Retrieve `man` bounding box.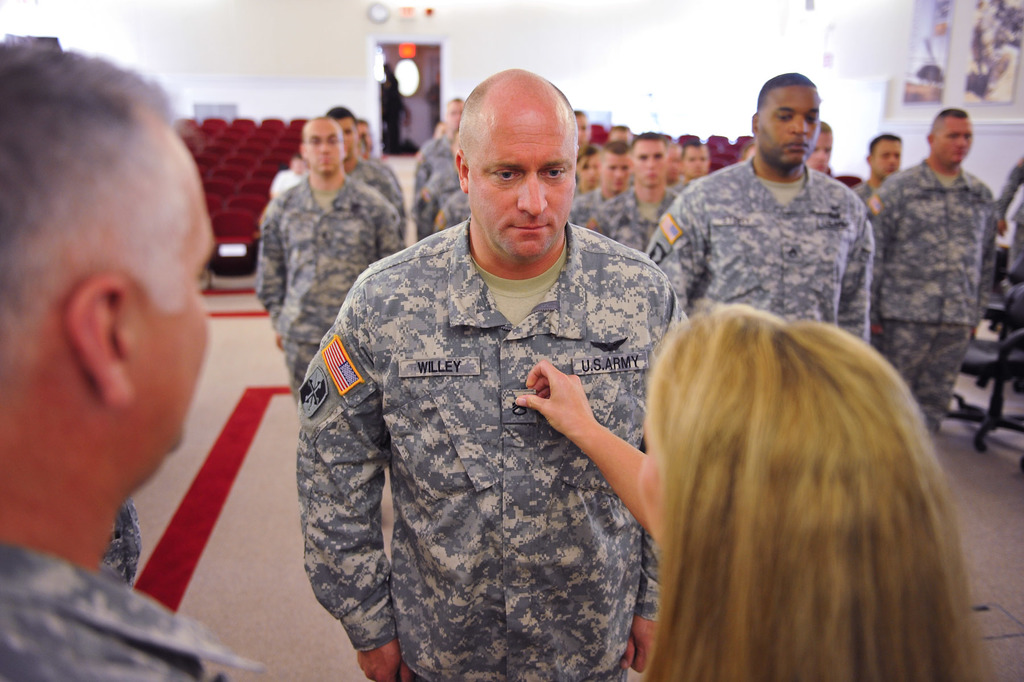
Bounding box: 630 54 870 341.
